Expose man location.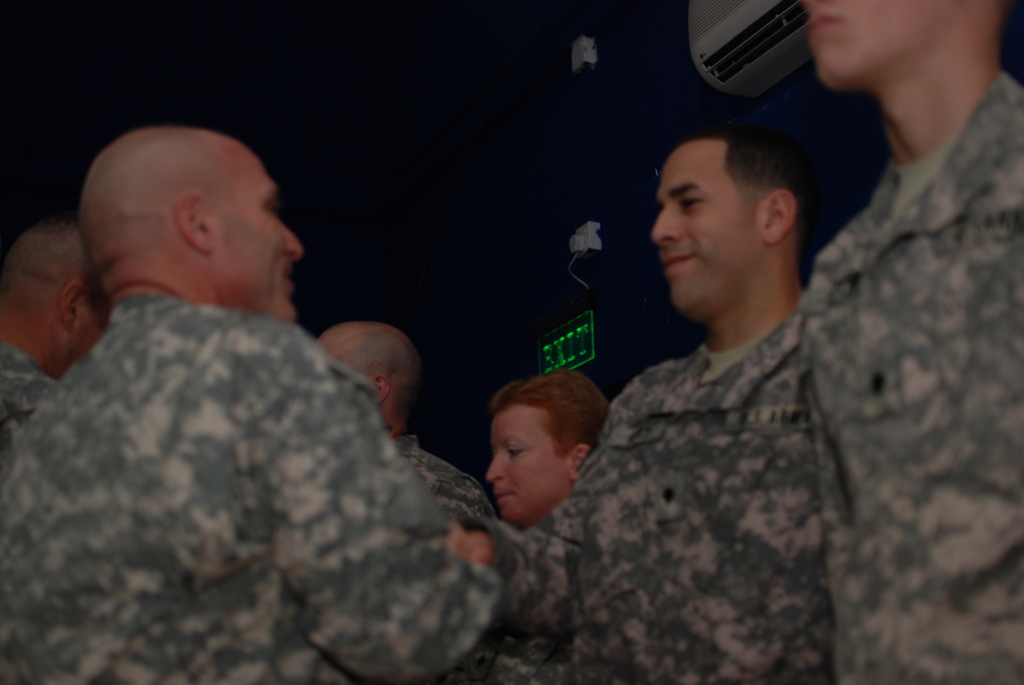
Exposed at 312, 322, 496, 529.
